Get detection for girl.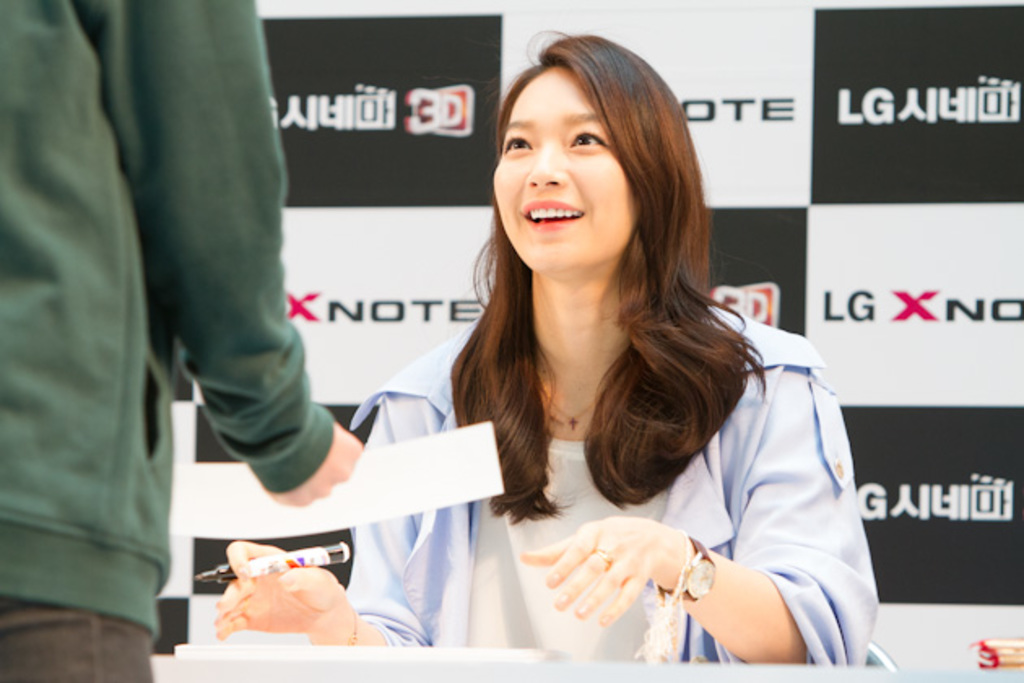
Detection: bbox(215, 24, 881, 663).
